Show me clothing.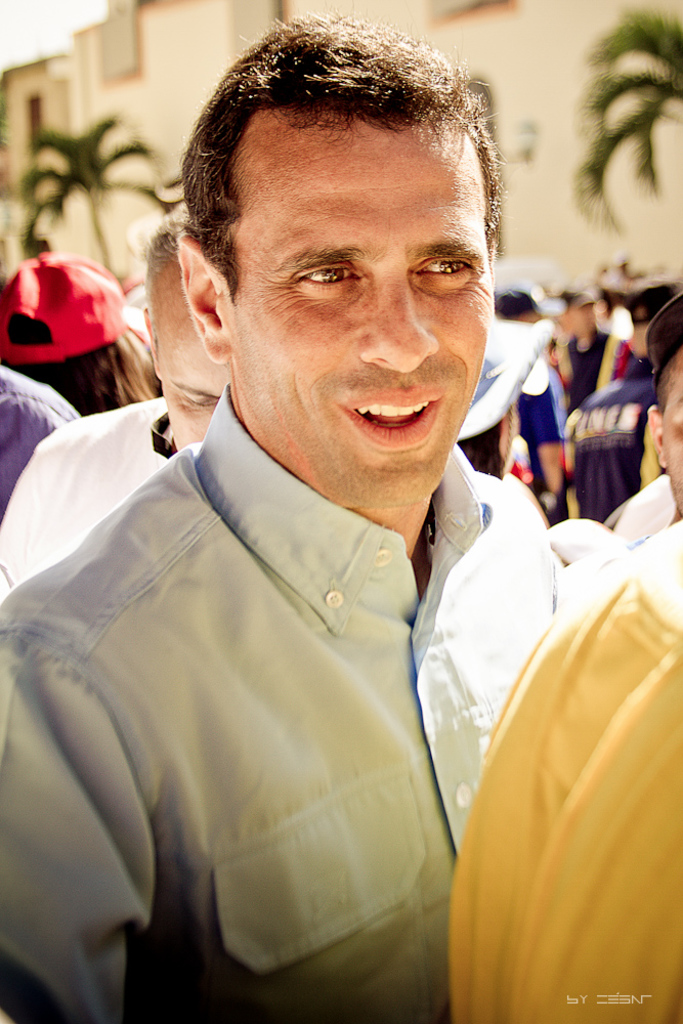
clothing is here: bbox=[8, 389, 168, 567].
